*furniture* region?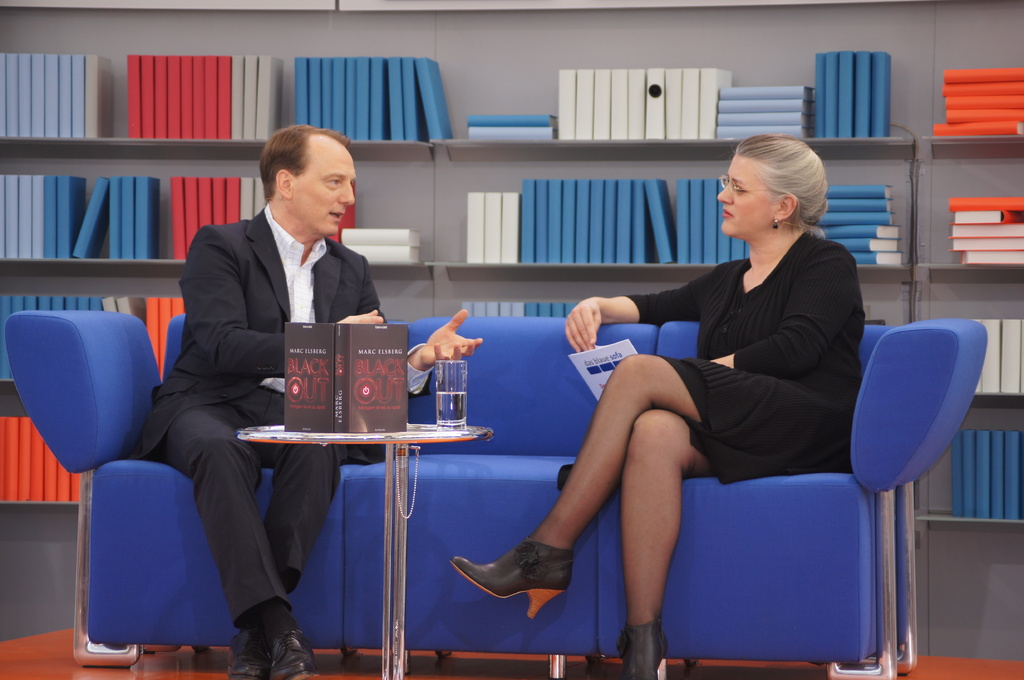
bbox=[237, 421, 493, 679]
